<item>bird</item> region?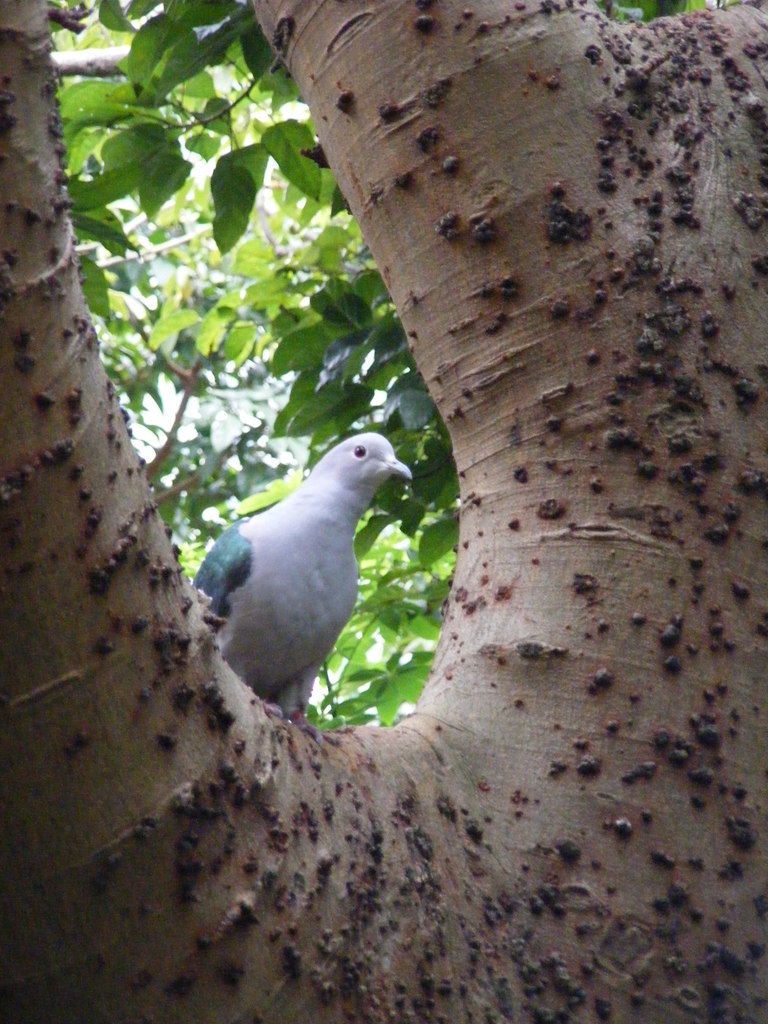
box(190, 445, 412, 696)
